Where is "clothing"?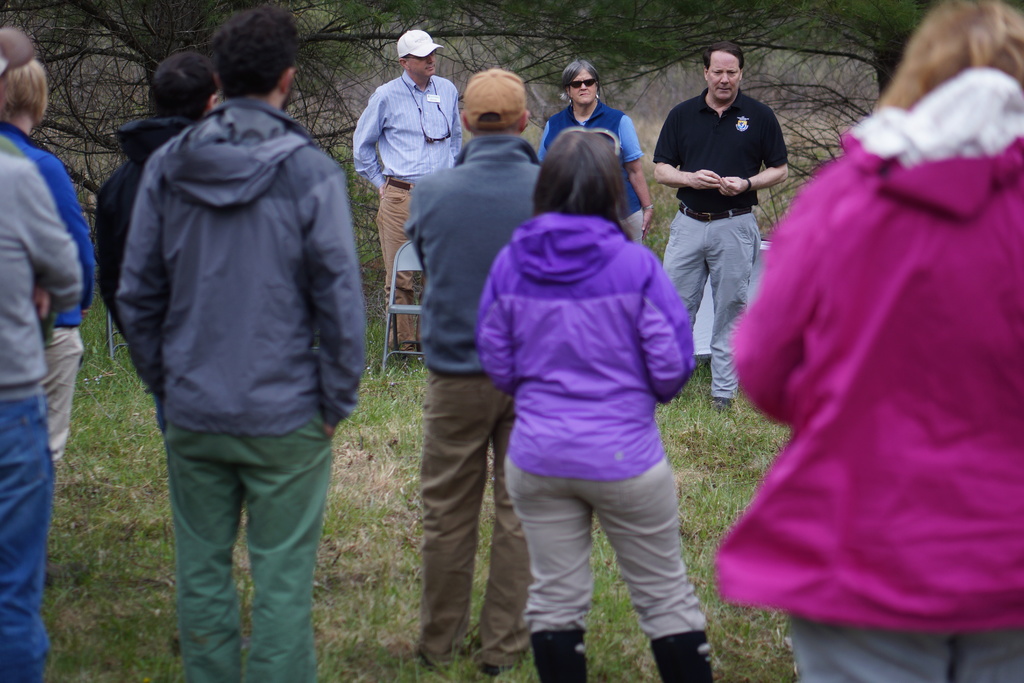
{"left": 538, "top": 96, "right": 646, "bottom": 245}.
